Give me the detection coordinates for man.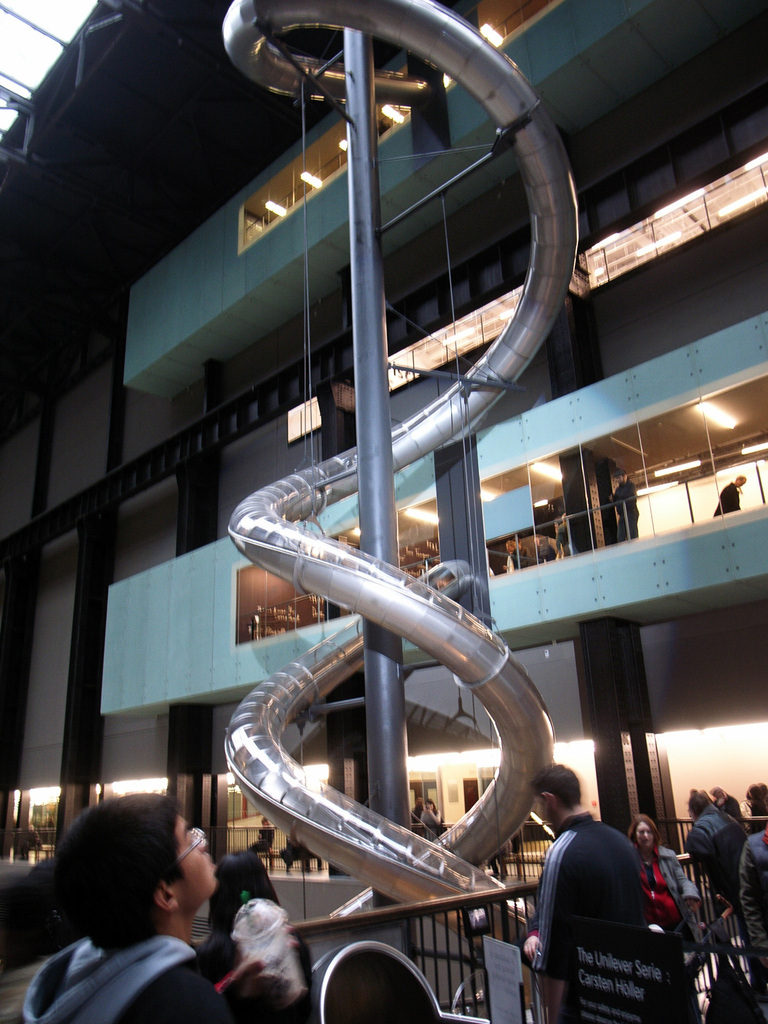
BBox(554, 513, 573, 561).
